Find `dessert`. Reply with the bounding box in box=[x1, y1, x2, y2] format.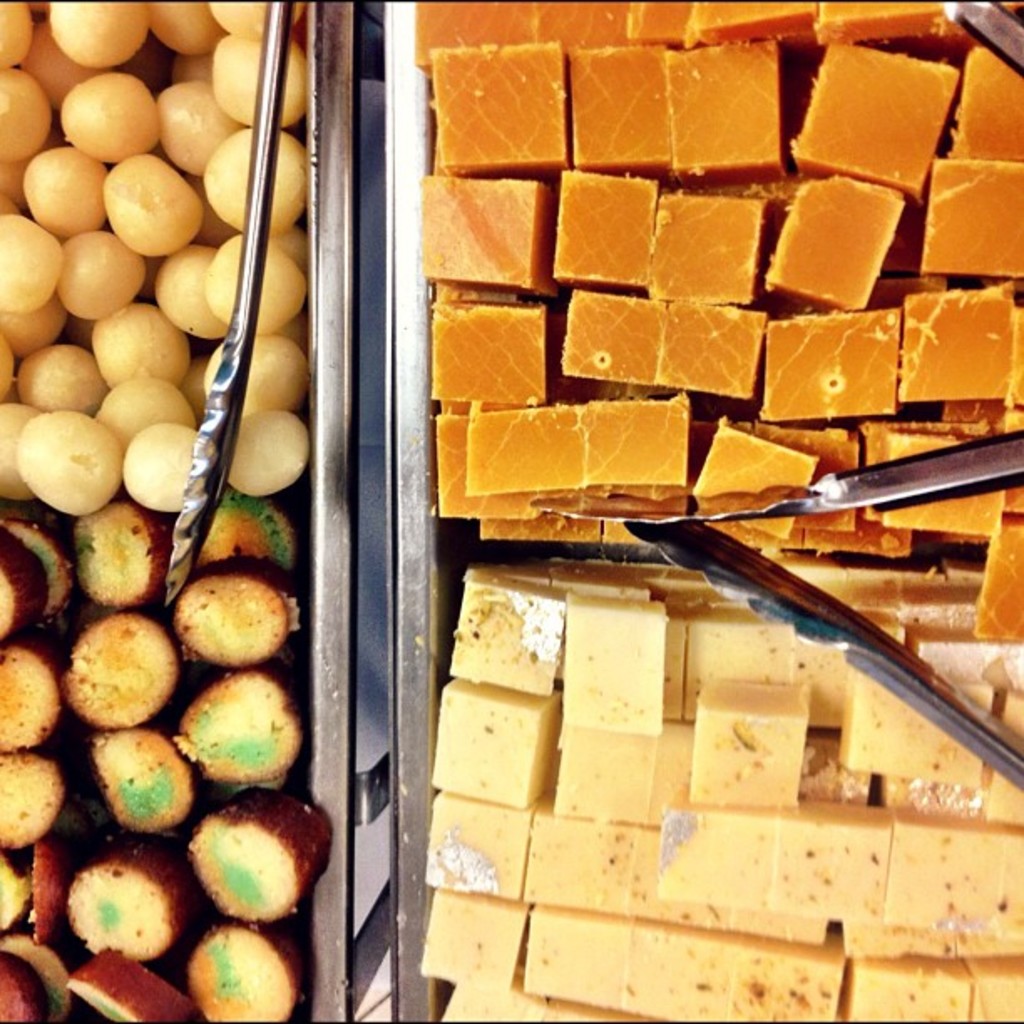
box=[775, 813, 909, 912].
